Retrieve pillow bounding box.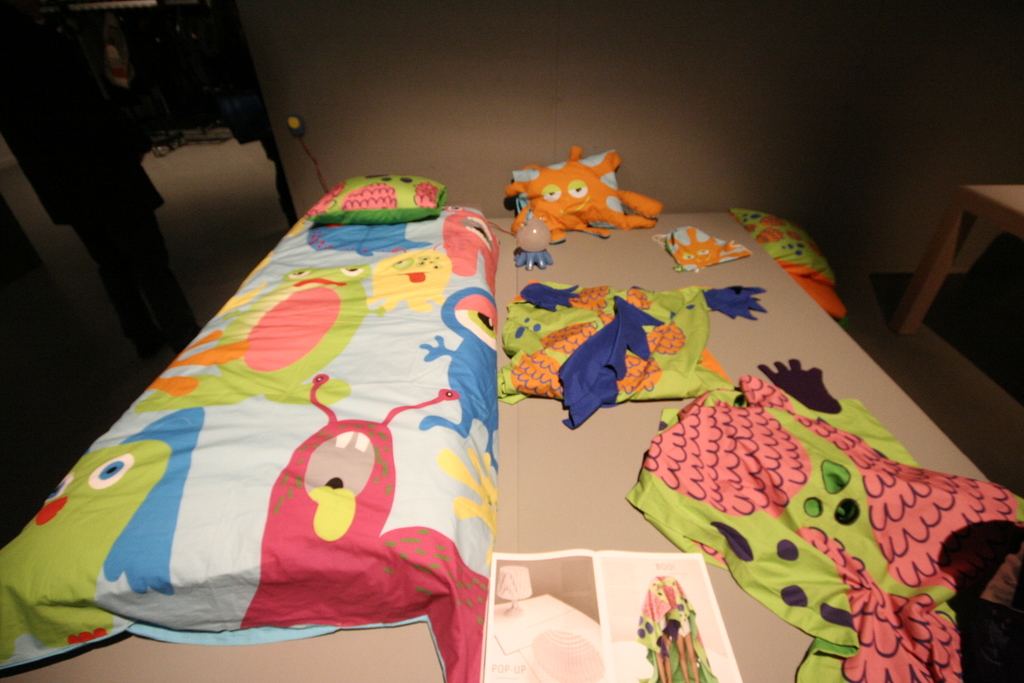
Bounding box: 310:176:442:219.
